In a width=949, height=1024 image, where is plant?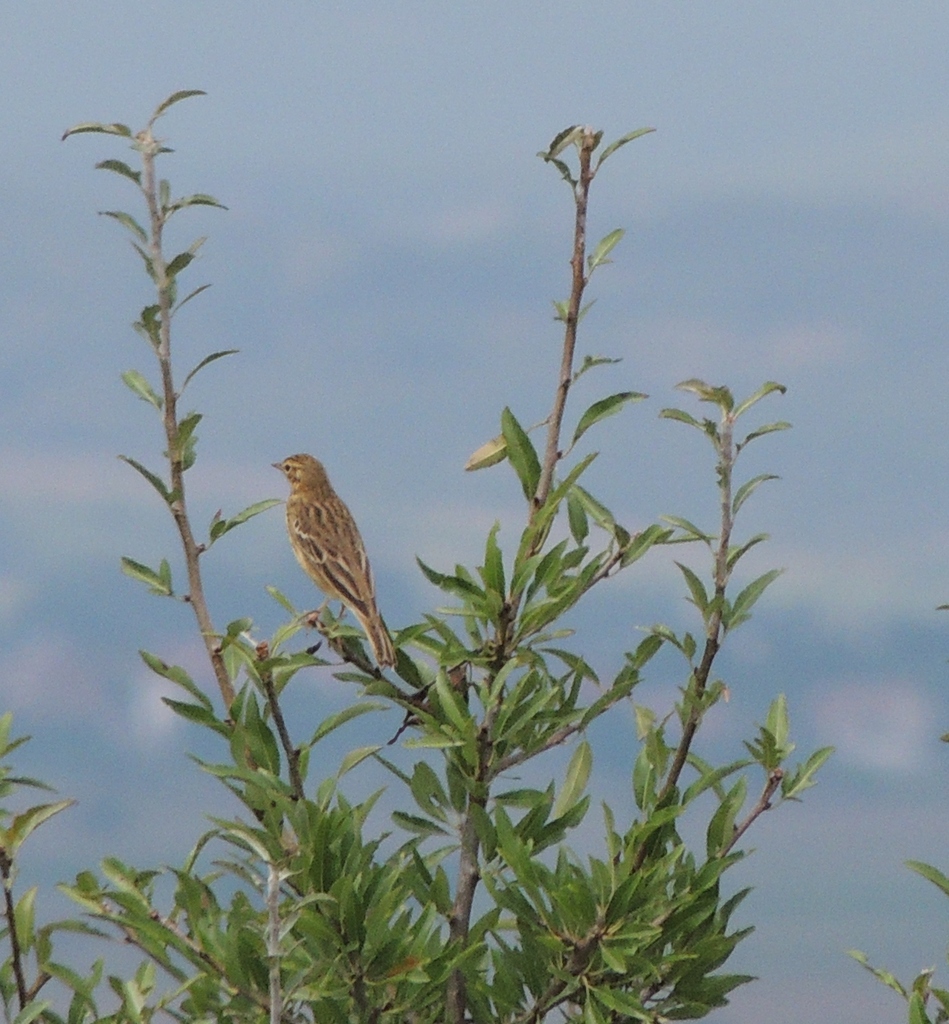
left=0, top=85, right=832, bottom=1023.
